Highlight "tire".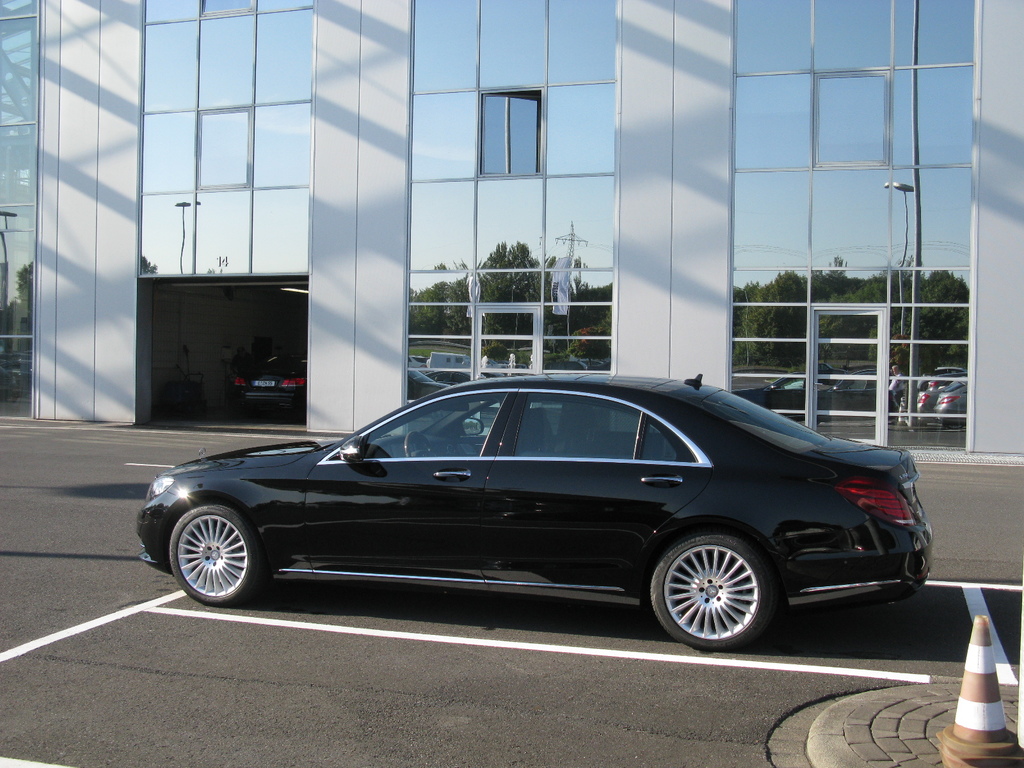
Highlighted region: [x1=642, y1=538, x2=787, y2=645].
